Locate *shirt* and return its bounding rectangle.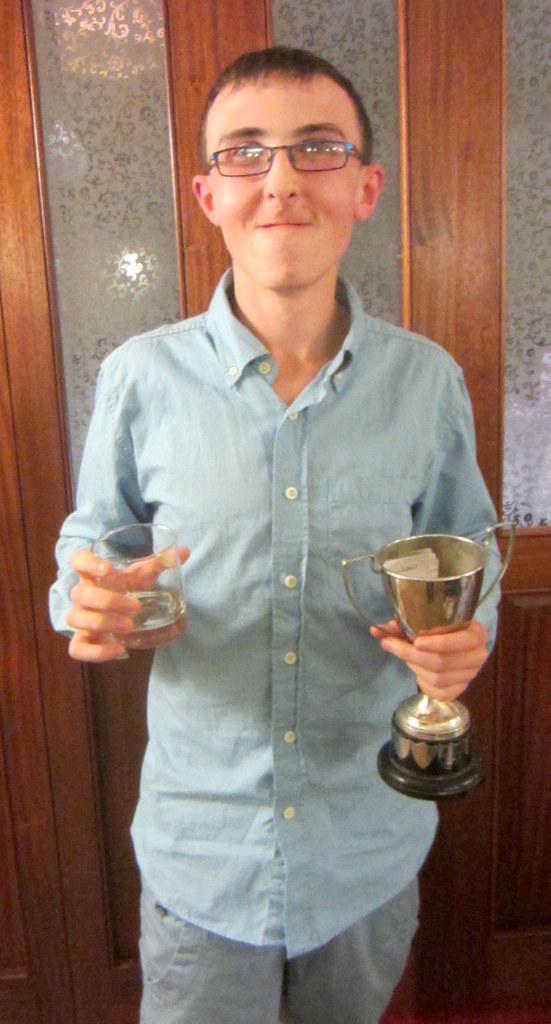
crop(73, 236, 497, 962).
